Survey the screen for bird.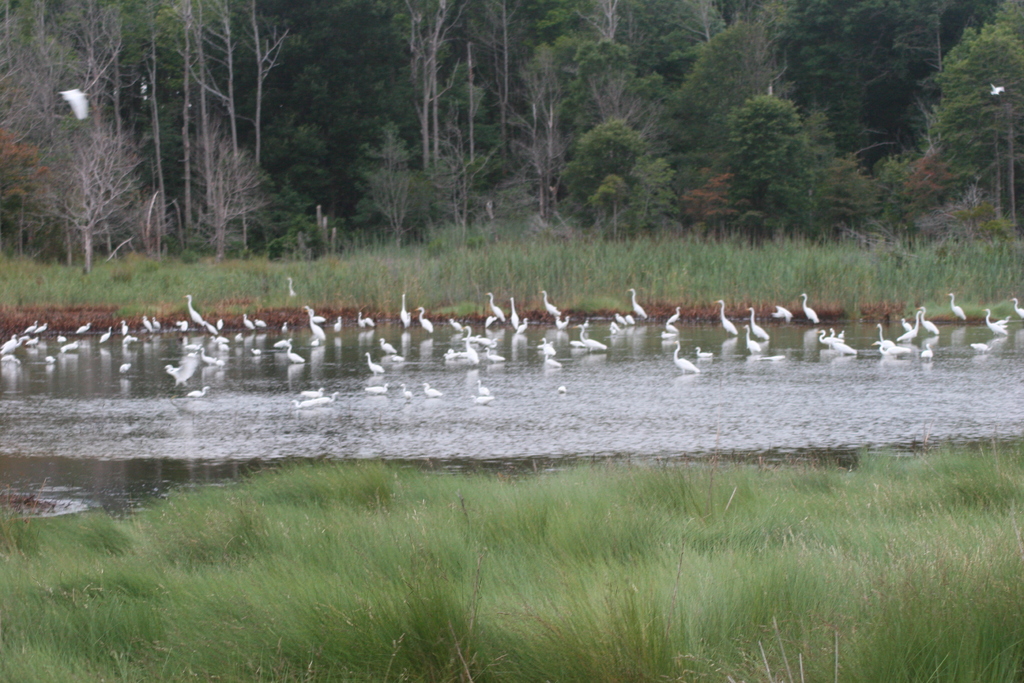
Survey found: region(0, 349, 22, 372).
